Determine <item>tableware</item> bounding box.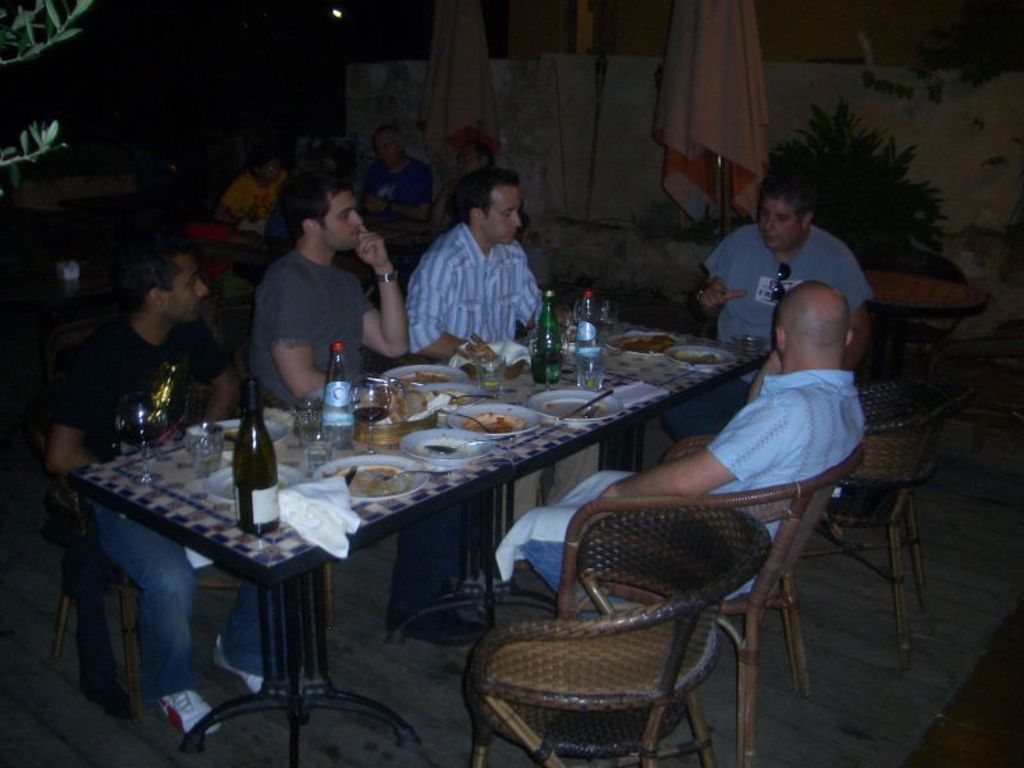
Determined: (191,417,293,452).
